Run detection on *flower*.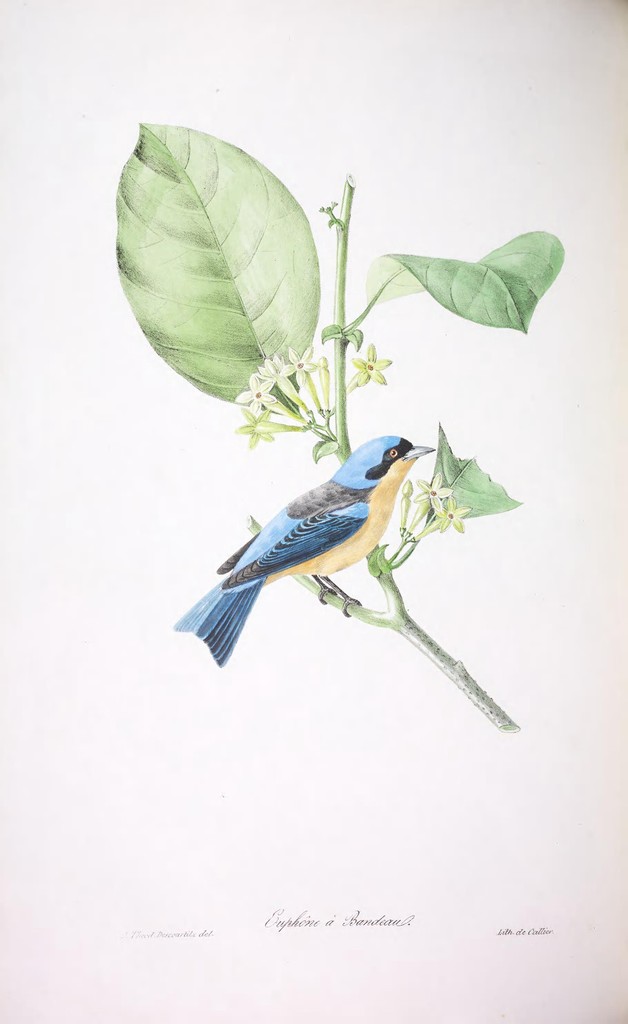
Result: 407,467,454,533.
